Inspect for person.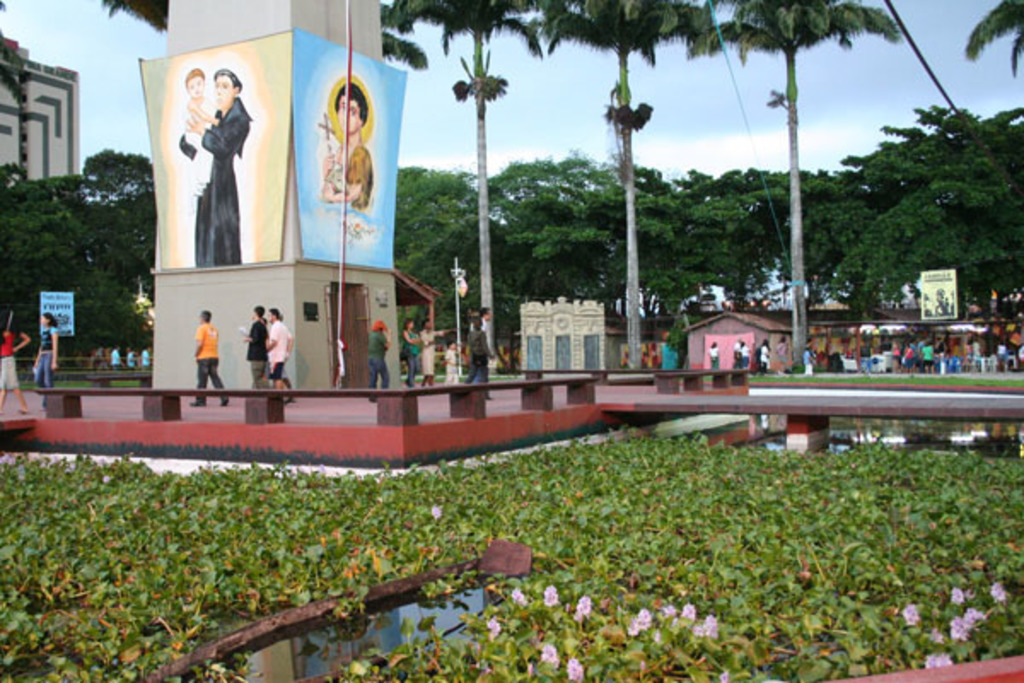
Inspection: <box>38,307,61,393</box>.
